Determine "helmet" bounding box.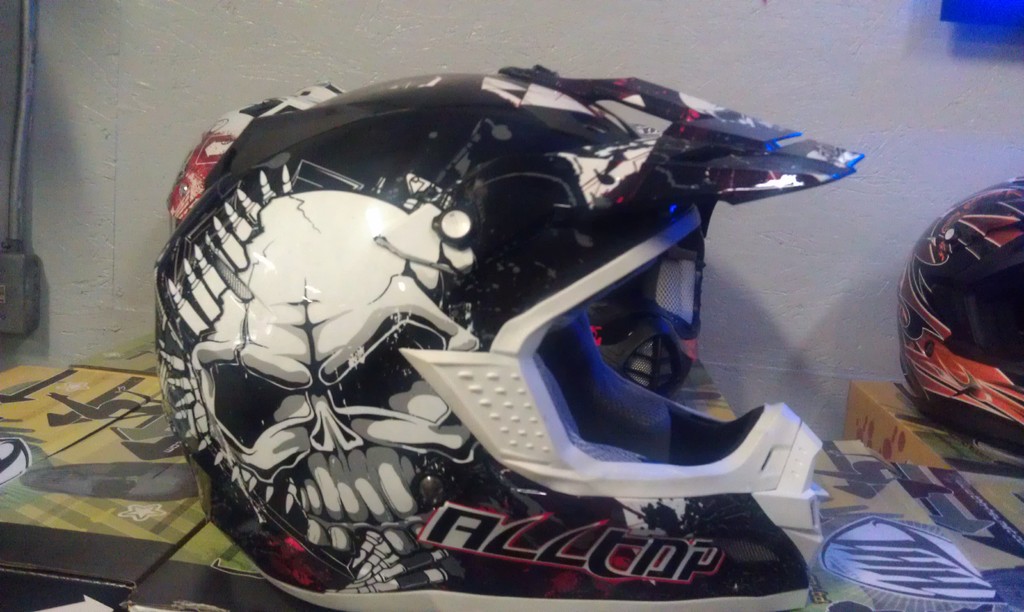
Determined: bbox(143, 63, 862, 611).
